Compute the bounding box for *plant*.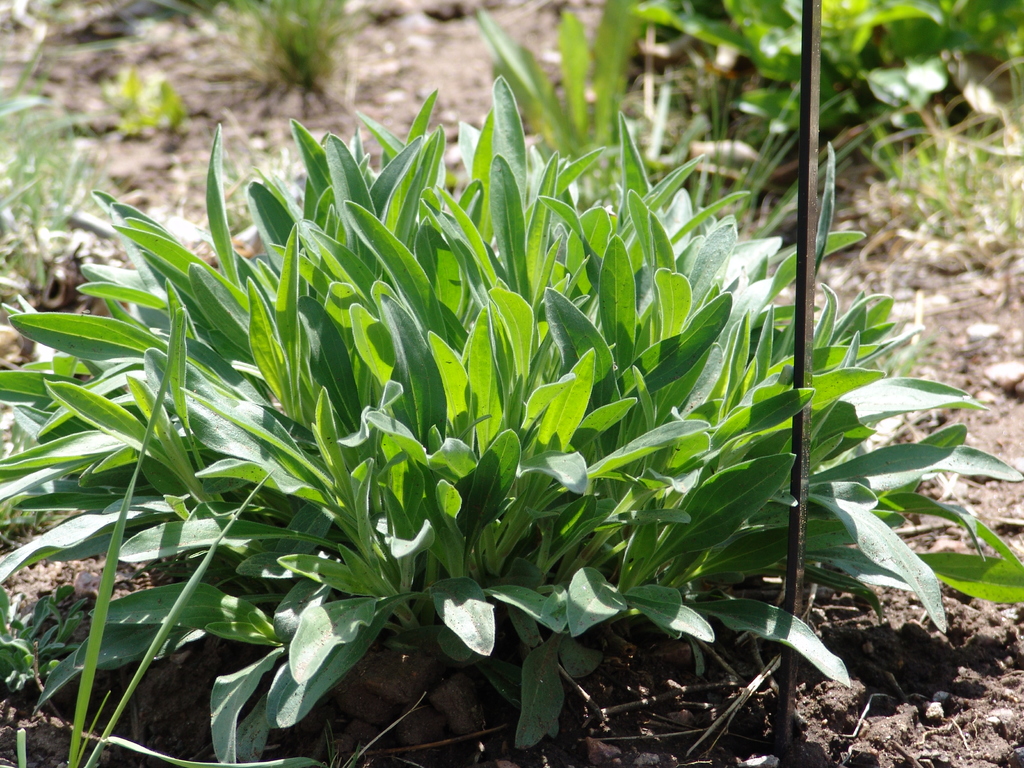
bbox=[0, 8, 123, 308].
